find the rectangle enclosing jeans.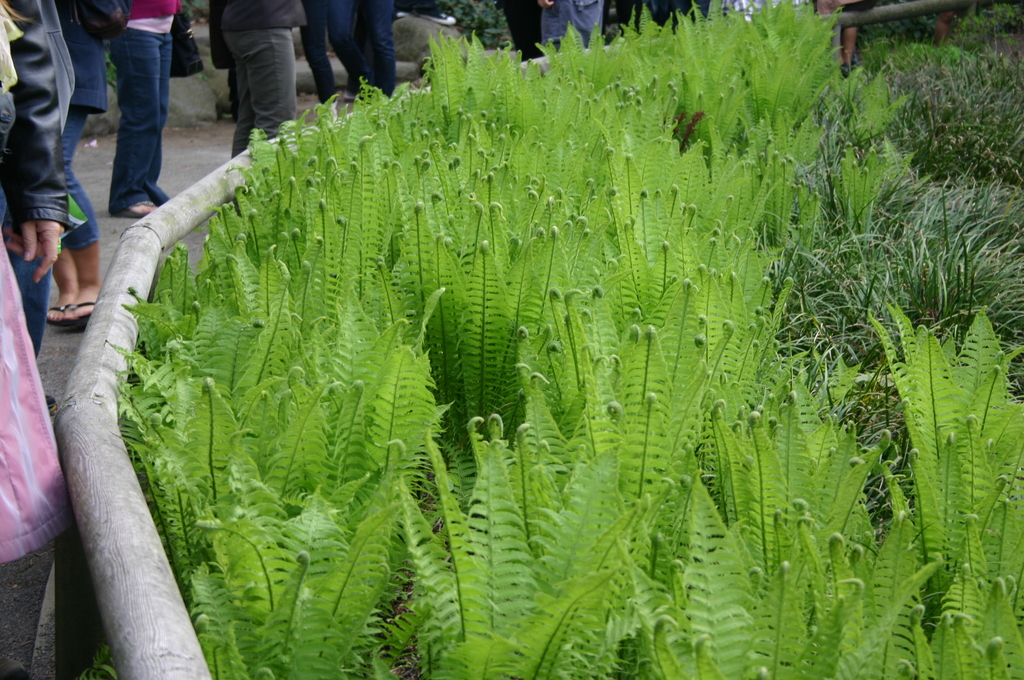
<region>107, 34, 174, 214</region>.
